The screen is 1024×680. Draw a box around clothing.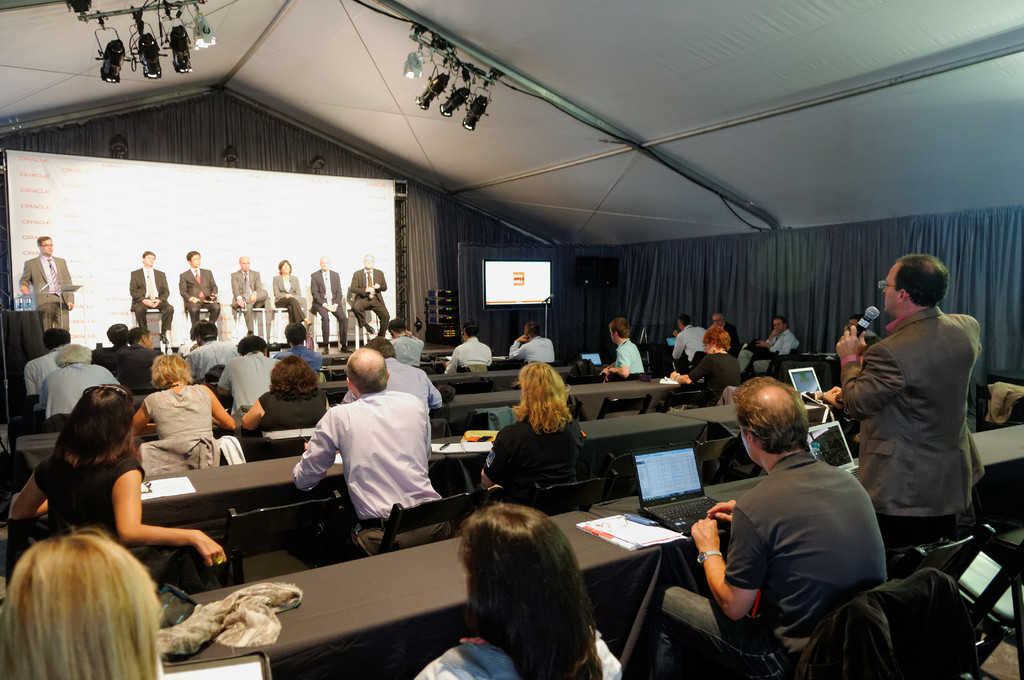
{"x1": 175, "y1": 268, "x2": 225, "y2": 331}.
